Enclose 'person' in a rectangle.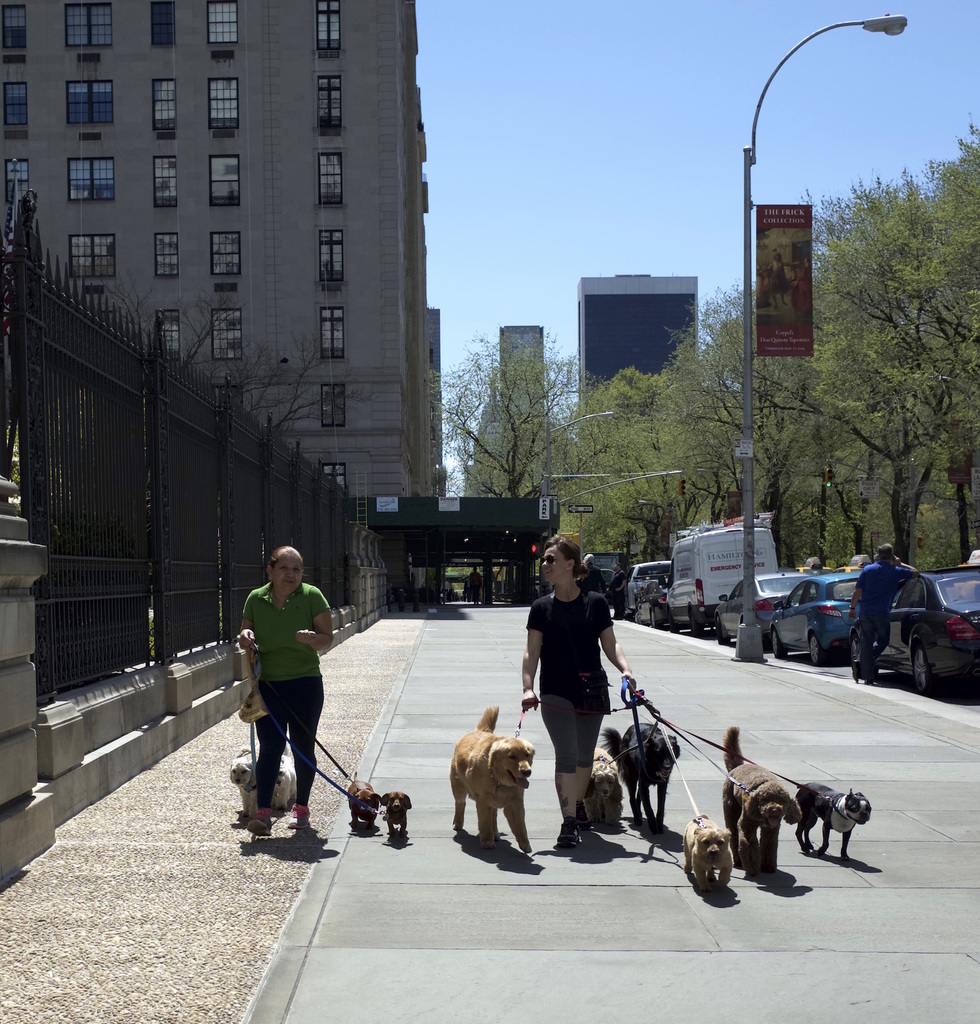
select_region(514, 534, 645, 851).
